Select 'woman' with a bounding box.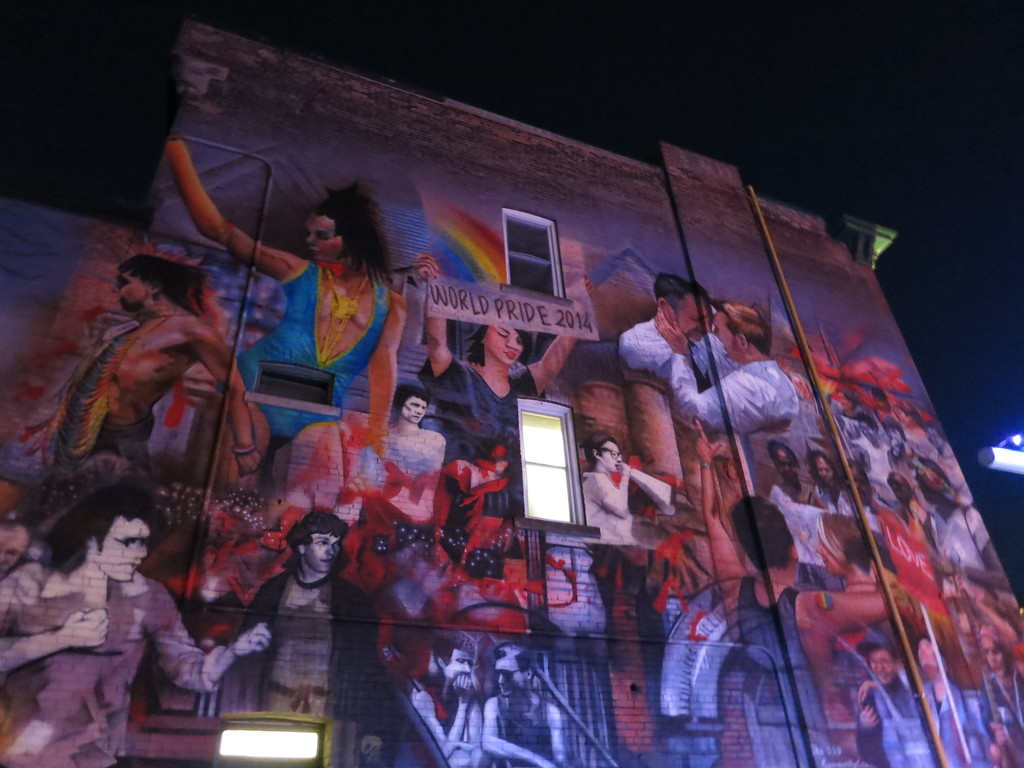
region(159, 131, 403, 474).
